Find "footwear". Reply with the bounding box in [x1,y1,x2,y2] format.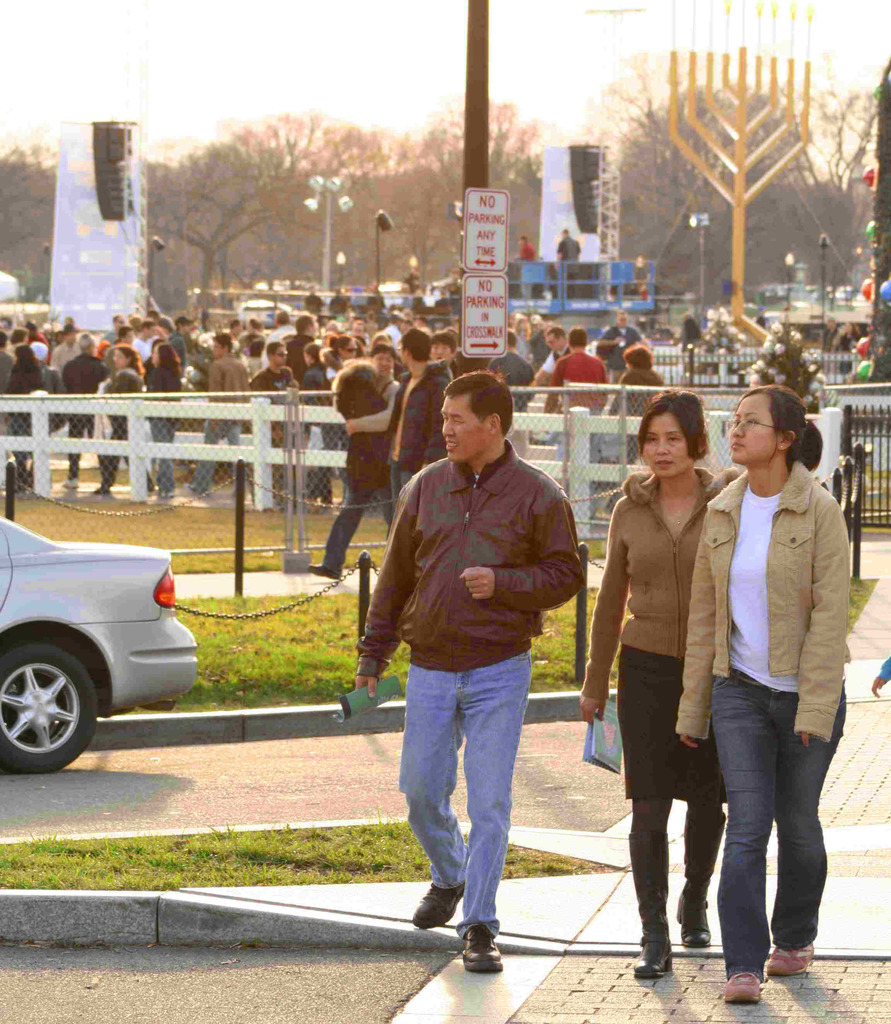
[461,925,501,976].
